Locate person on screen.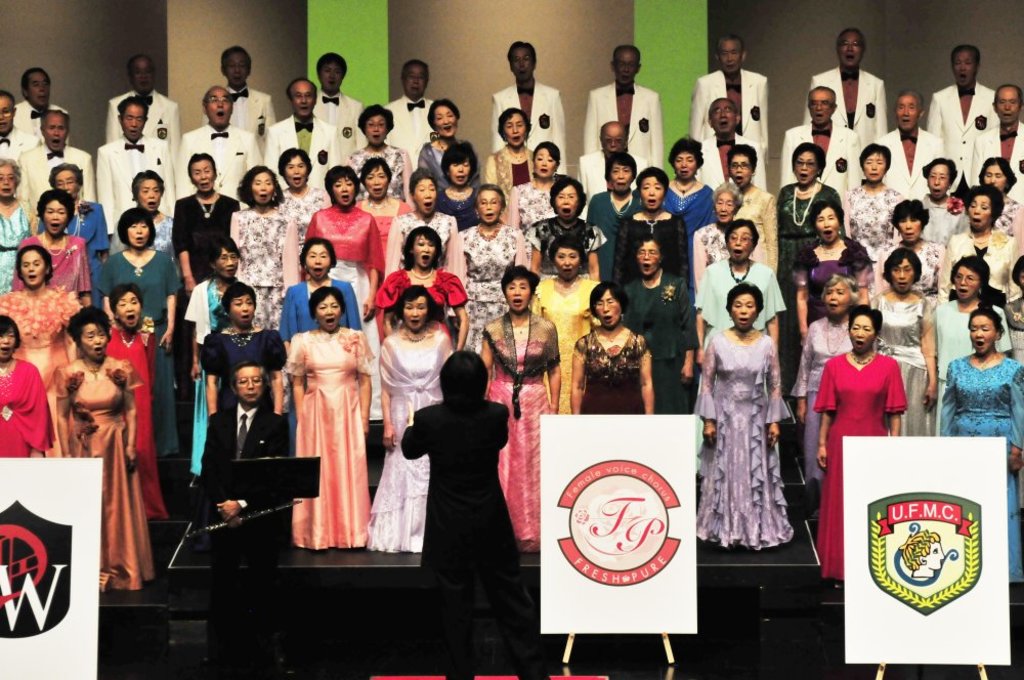
On screen at 697, 286, 800, 550.
